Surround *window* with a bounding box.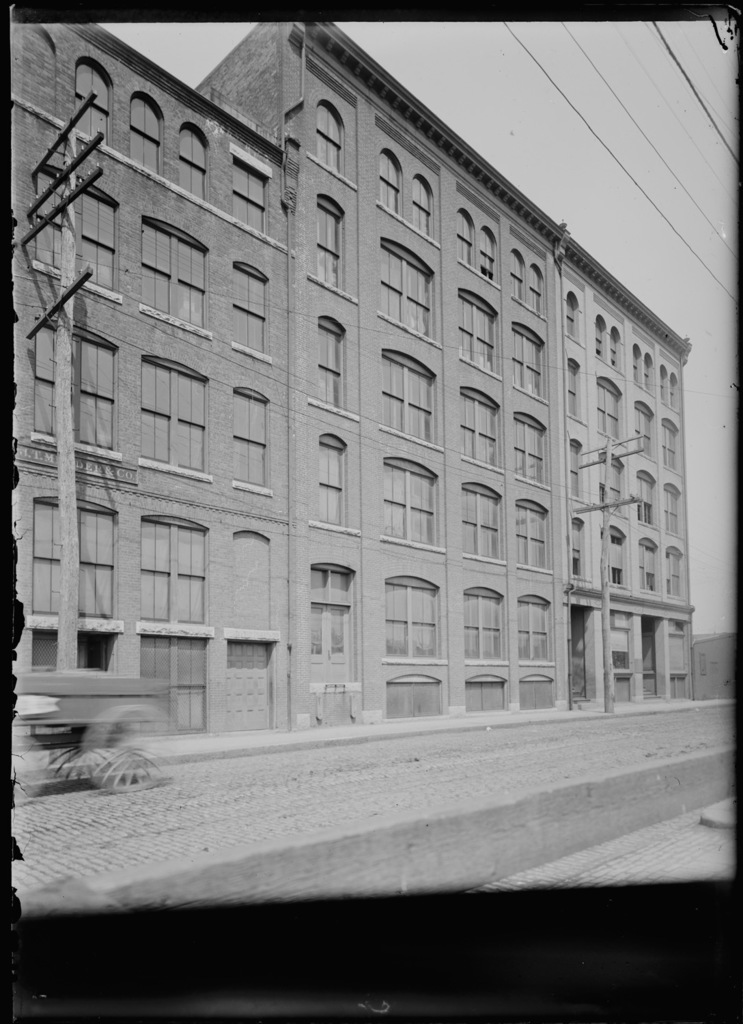
select_region(655, 368, 665, 401).
